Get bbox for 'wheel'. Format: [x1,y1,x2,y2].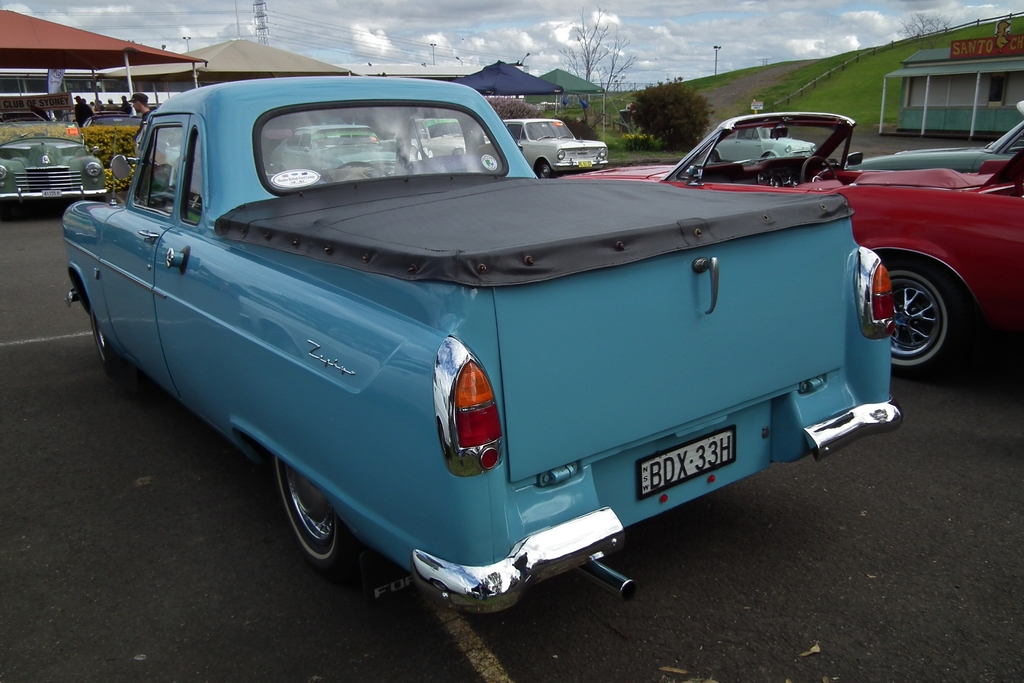
[280,468,357,565].
